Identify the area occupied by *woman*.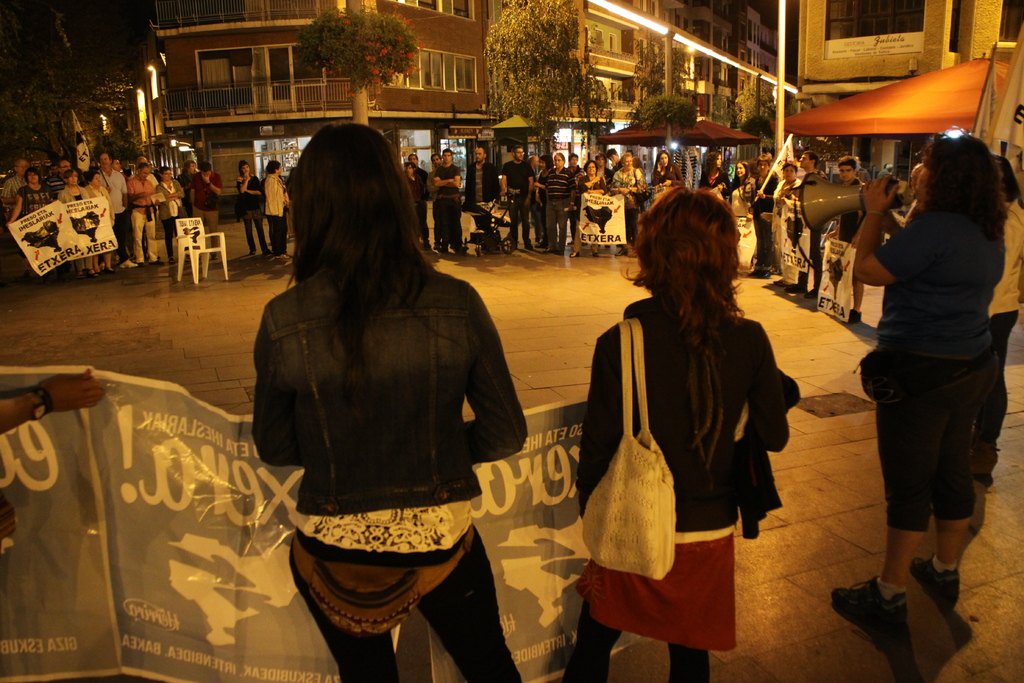
Area: (825,133,1012,627).
